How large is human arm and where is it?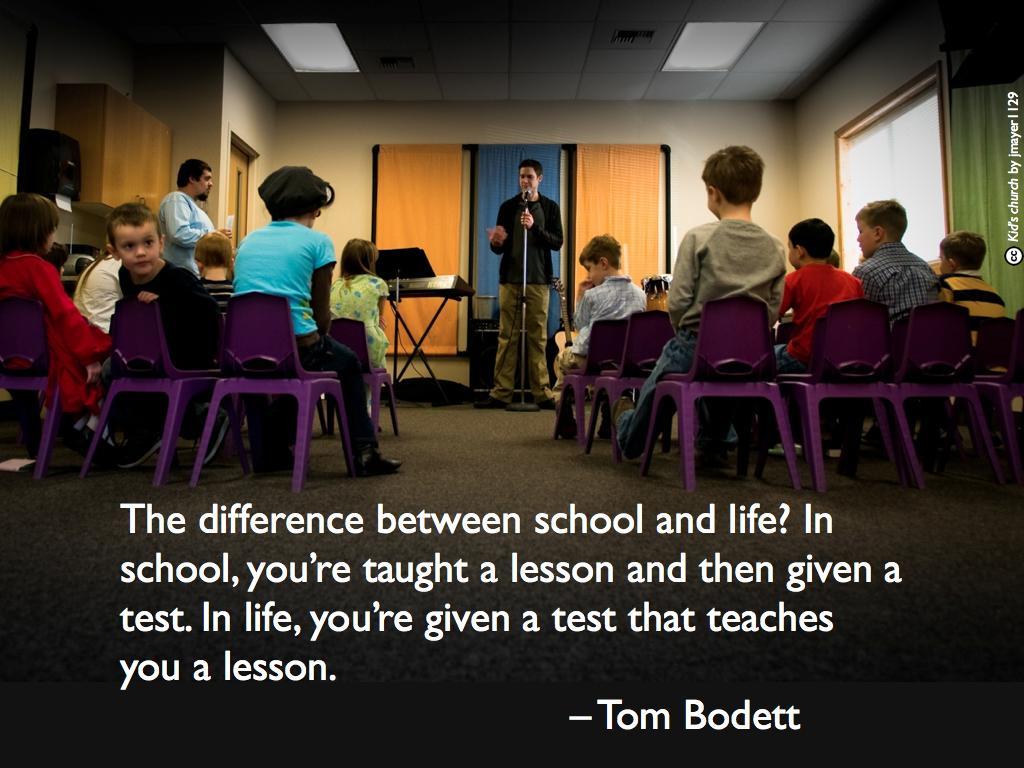
Bounding box: pyautogui.locateOnScreen(308, 233, 335, 338).
